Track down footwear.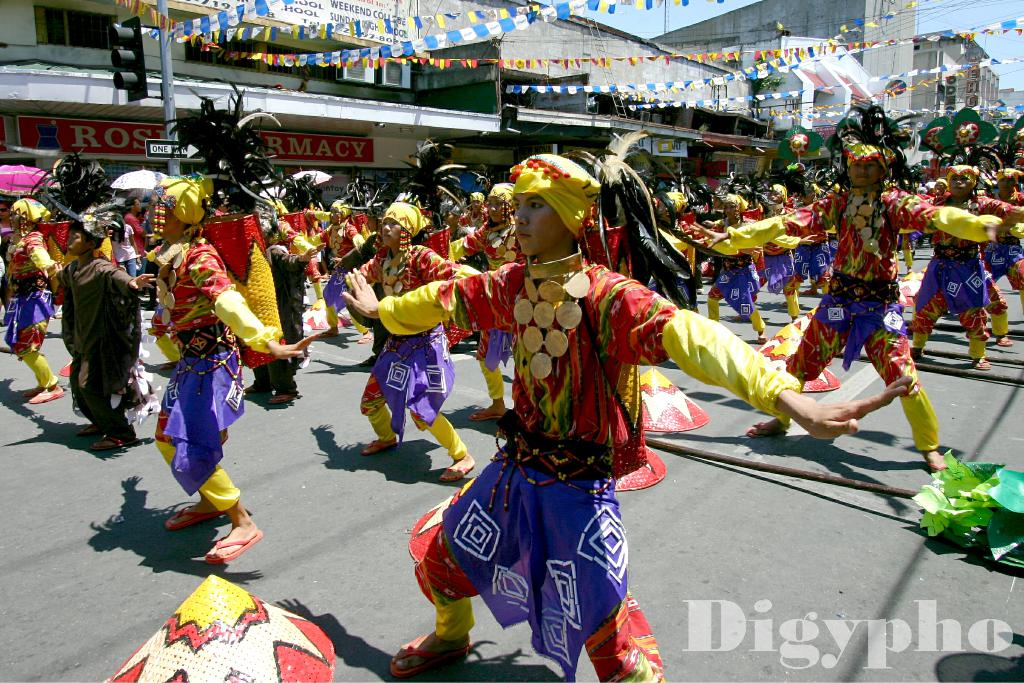
Tracked to (695, 286, 708, 295).
